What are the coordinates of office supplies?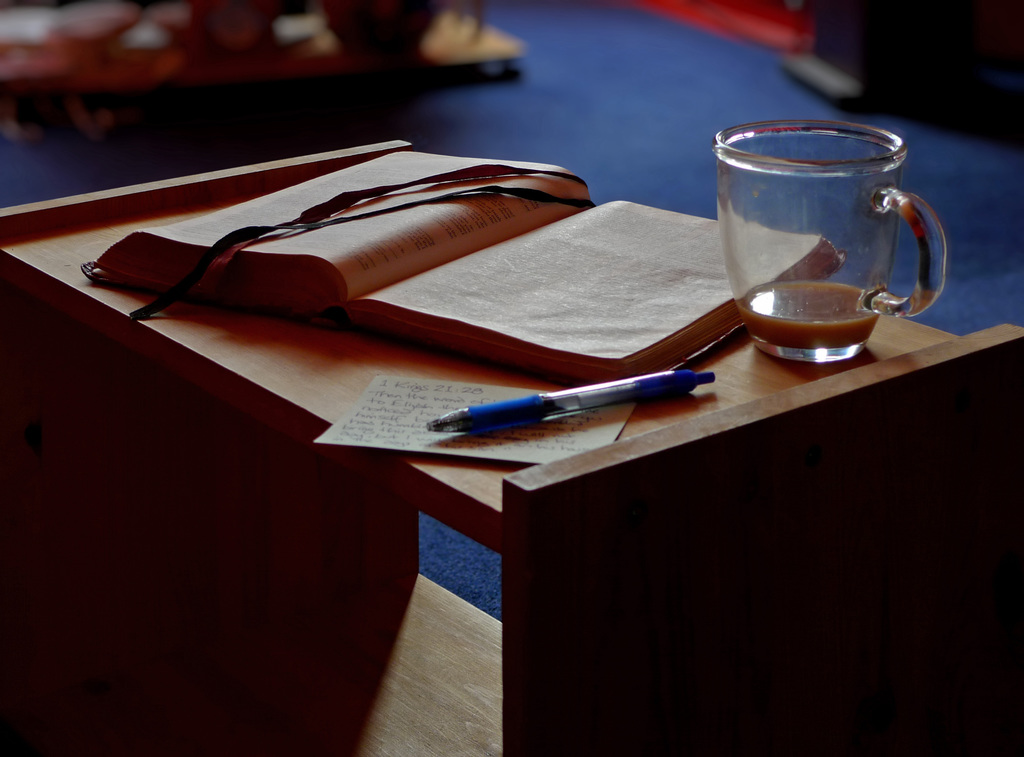
Rect(77, 143, 837, 380).
